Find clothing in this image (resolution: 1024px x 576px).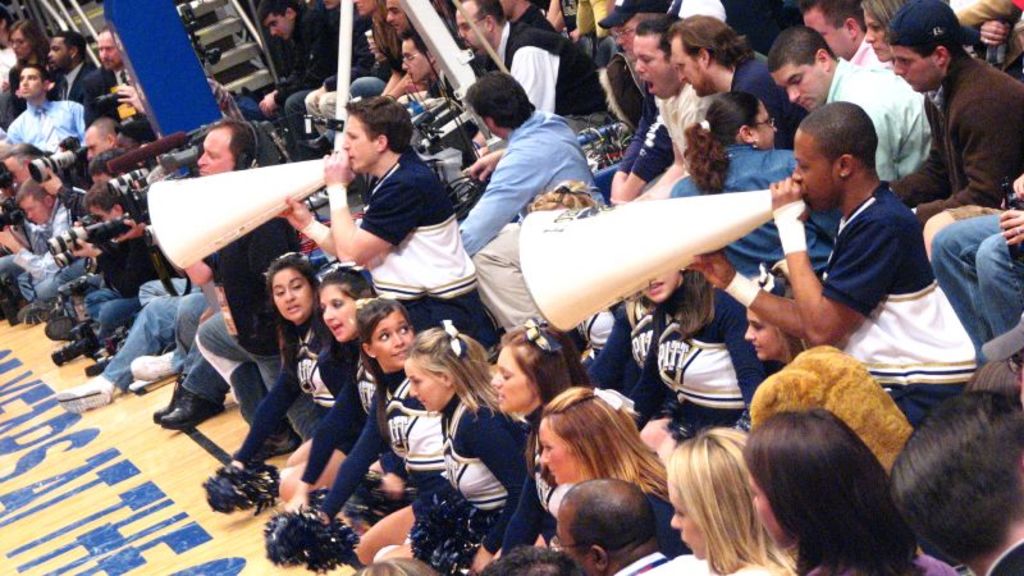
888:41:1023:225.
